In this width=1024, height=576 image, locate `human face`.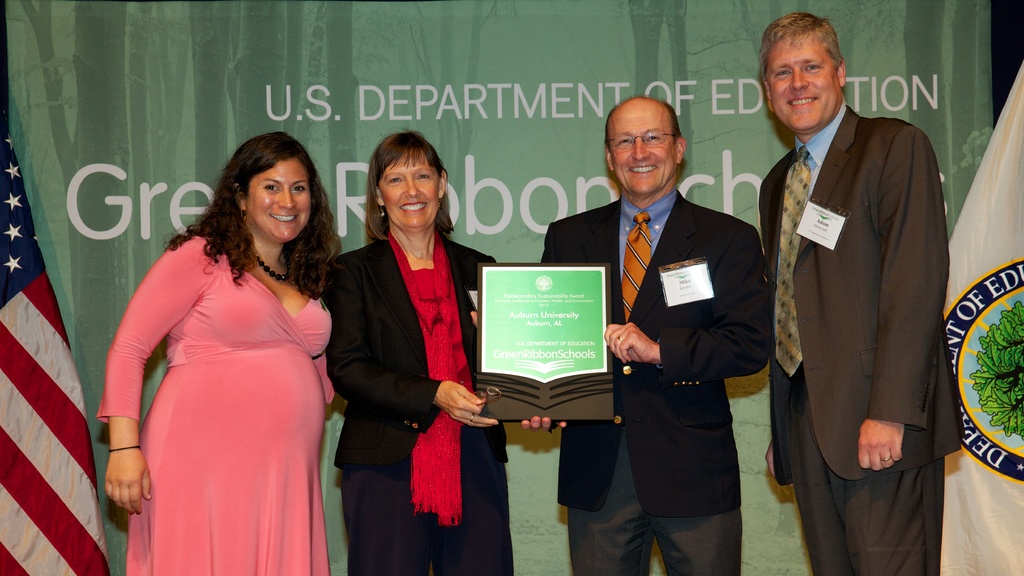
Bounding box: bbox(248, 158, 312, 245).
